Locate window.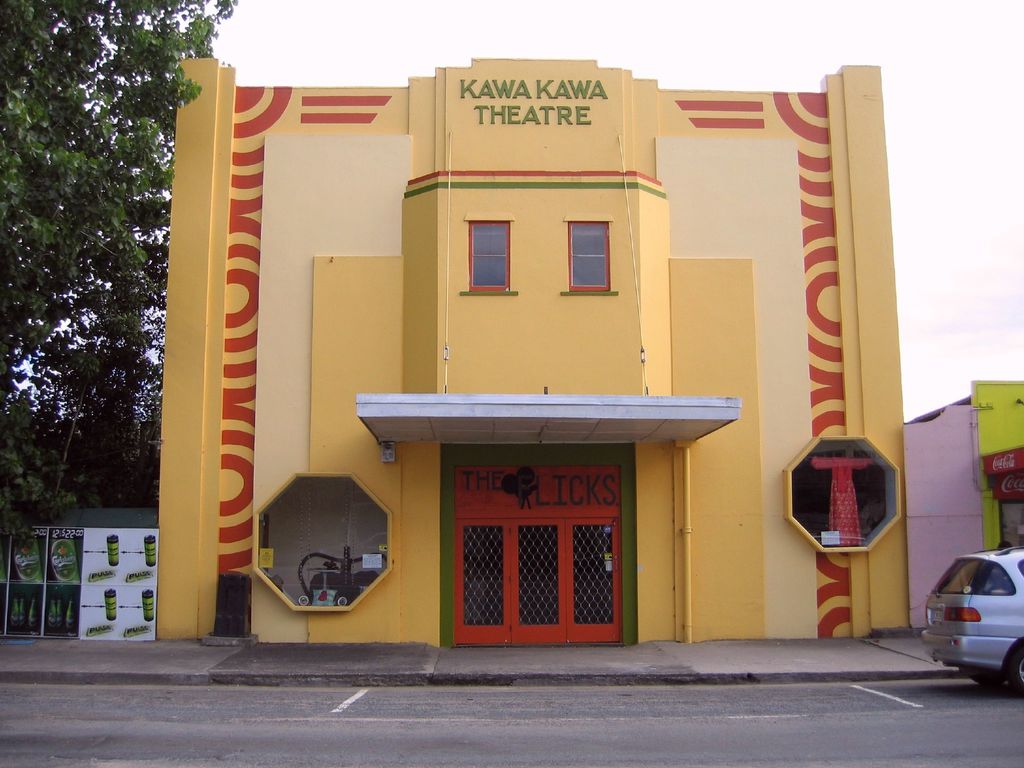
Bounding box: x1=557, y1=209, x2=629, y2=287.
